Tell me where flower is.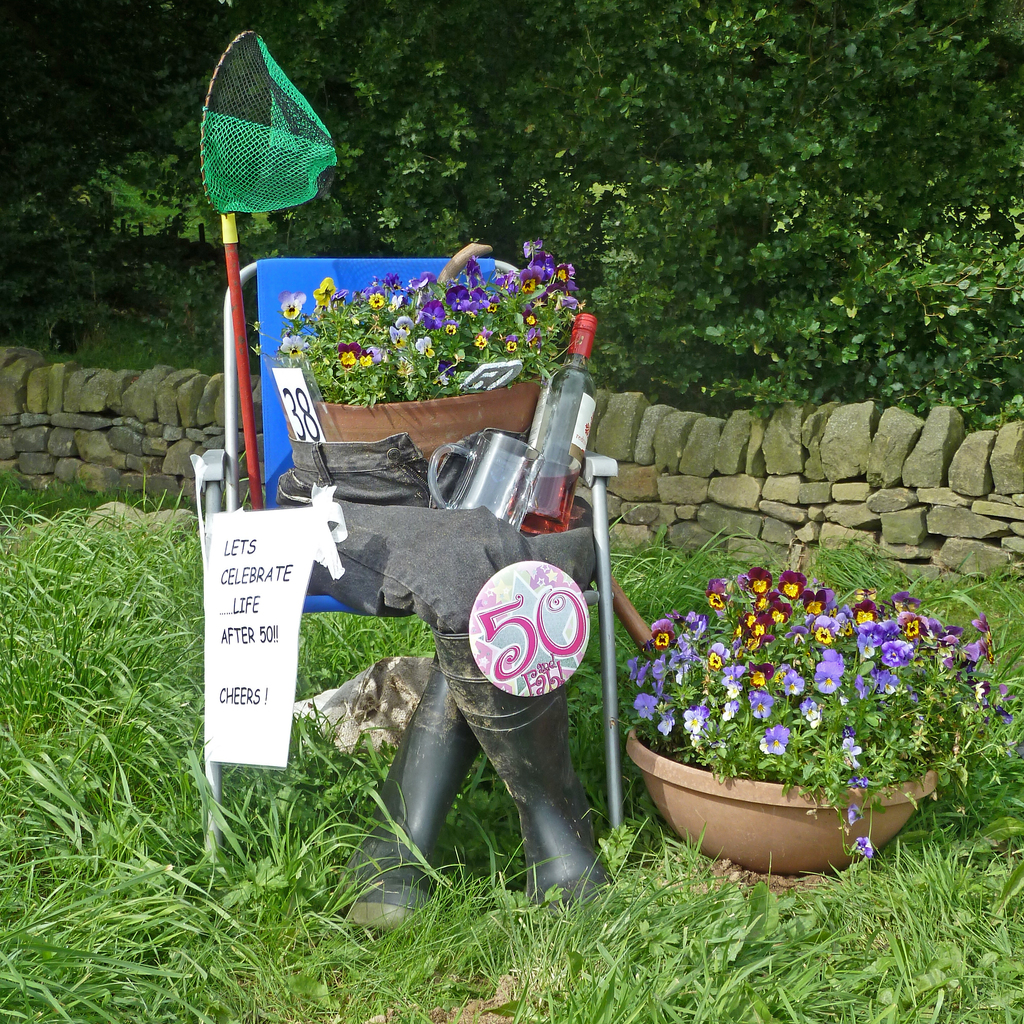
flower is at x1=314 y1=271 x2=340 y2=305.
